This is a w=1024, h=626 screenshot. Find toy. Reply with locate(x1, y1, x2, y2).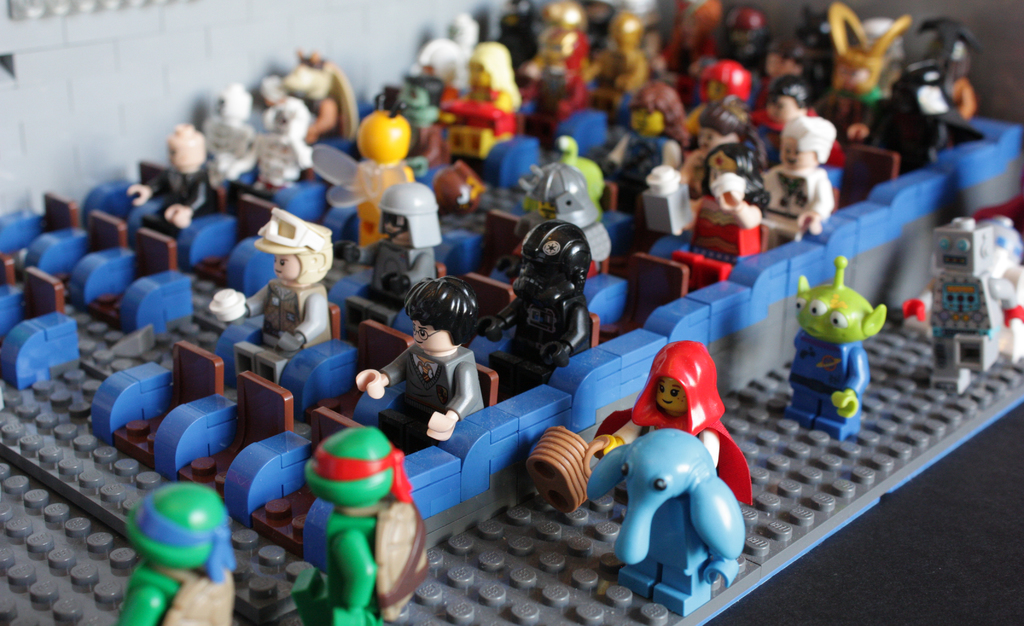
locate(883, 213, 1023, 409).
